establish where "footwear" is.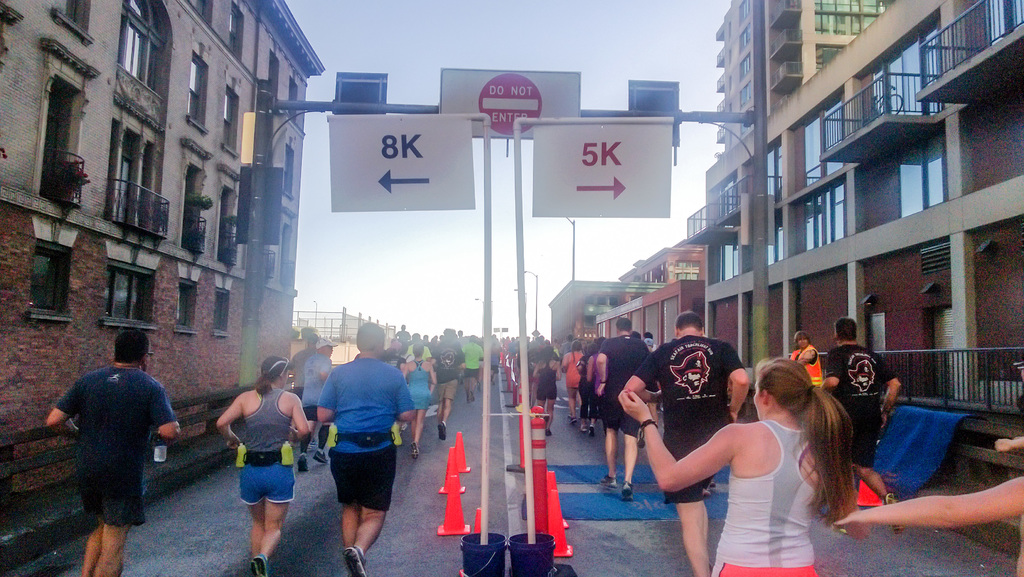
Established at bbox(546, 428, 555, 438).
